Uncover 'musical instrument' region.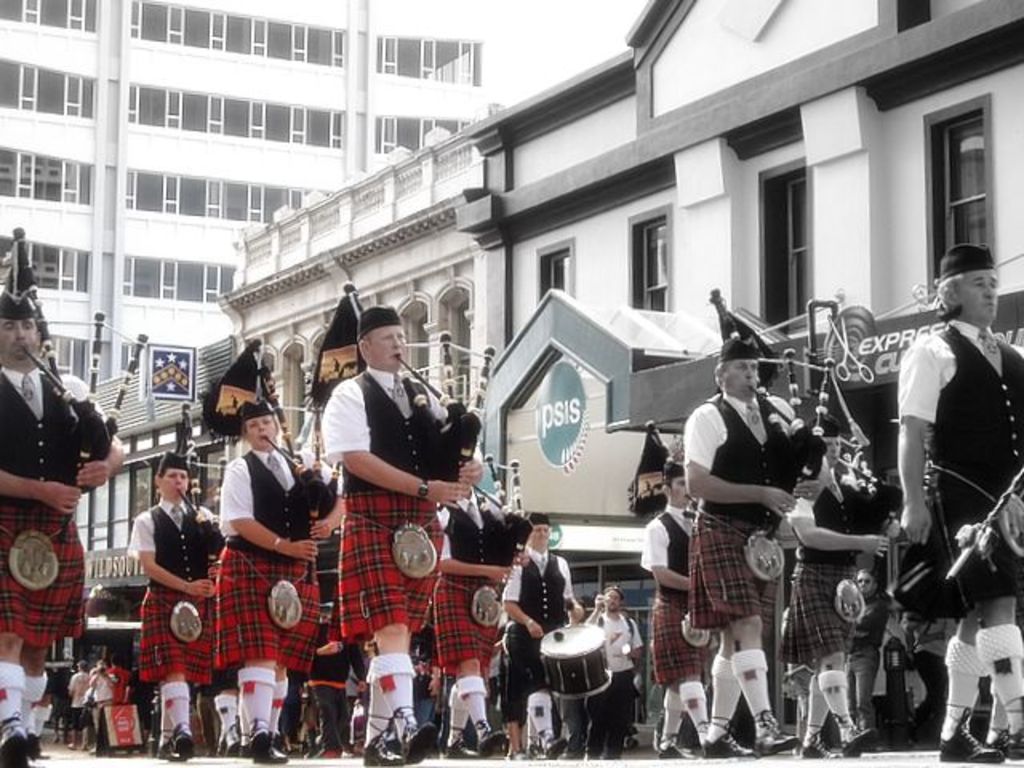
Uncovered: 462,440,539,587.
